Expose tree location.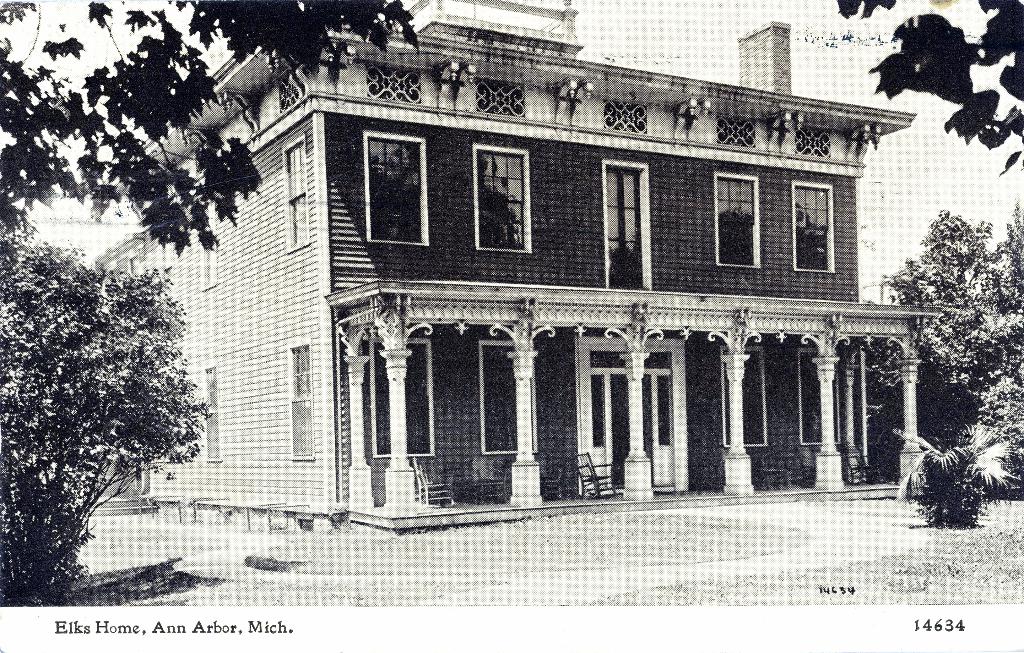
Exposed at crop(17, 212, 211, 563).
